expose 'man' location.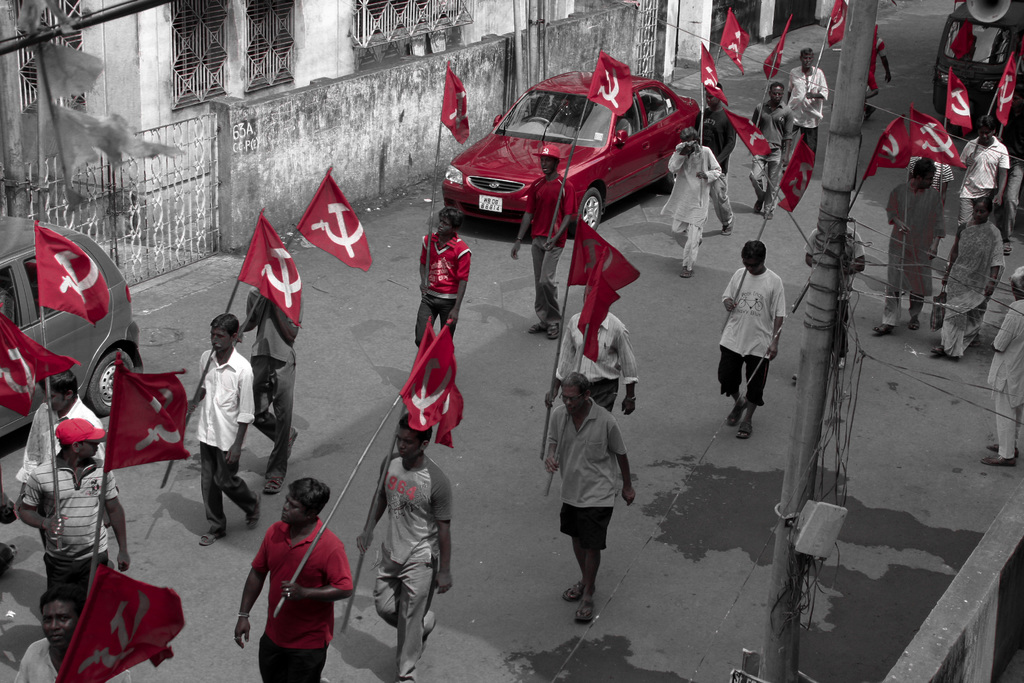
Exposed at x1=751, y1=83, x2=795, y2=224.
